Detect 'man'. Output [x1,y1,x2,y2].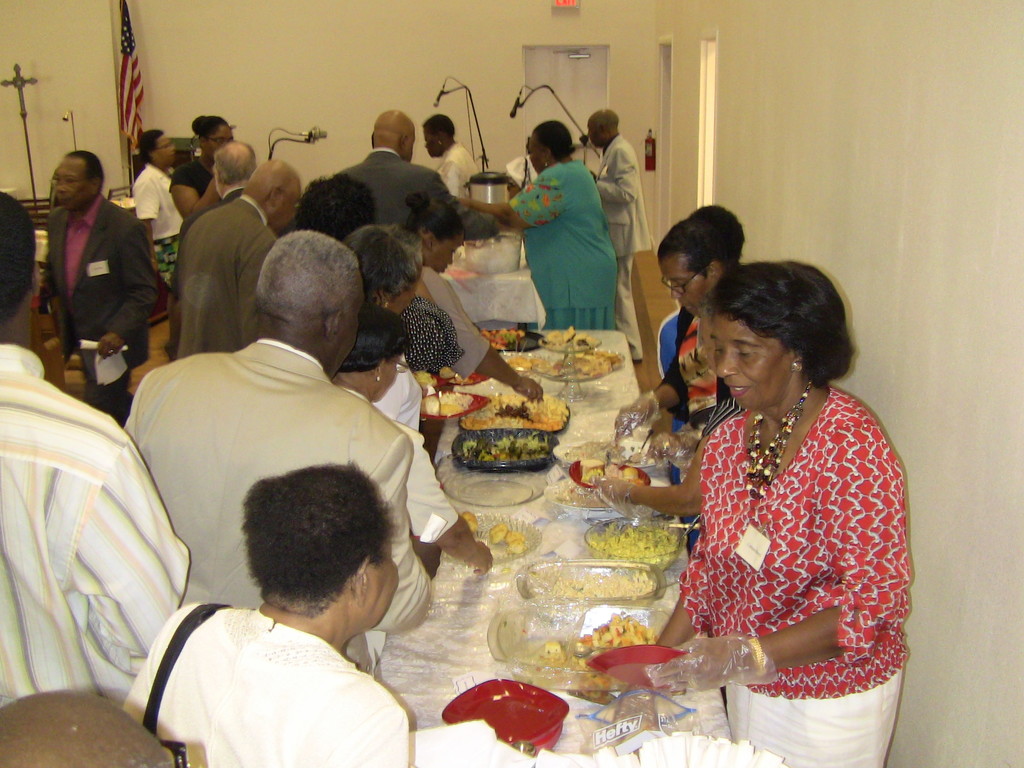
[0,191,198,710].
